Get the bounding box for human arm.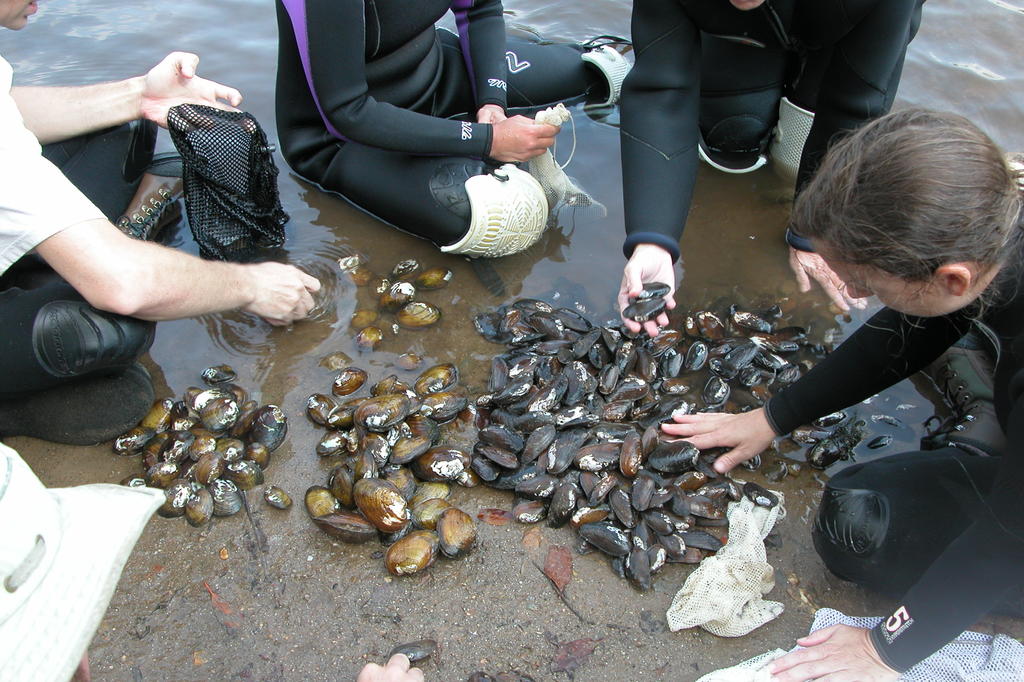
x1=358 y1=651 x2=424 y2=681.
